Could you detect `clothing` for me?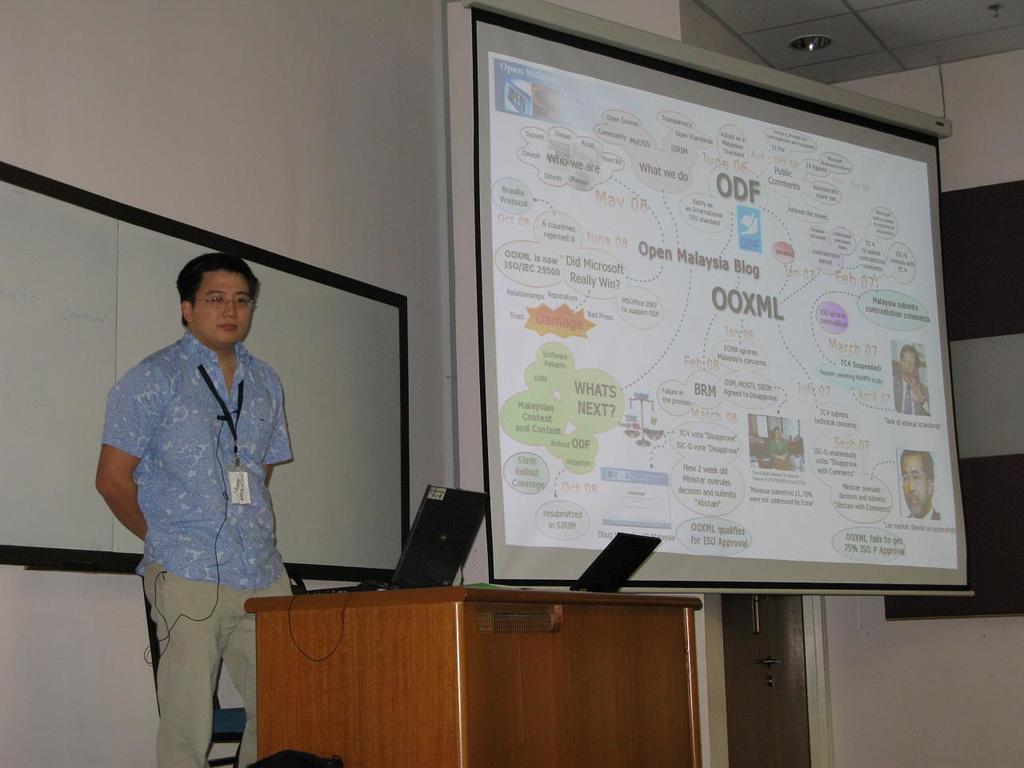
Detection result: 770:434:786:460.
